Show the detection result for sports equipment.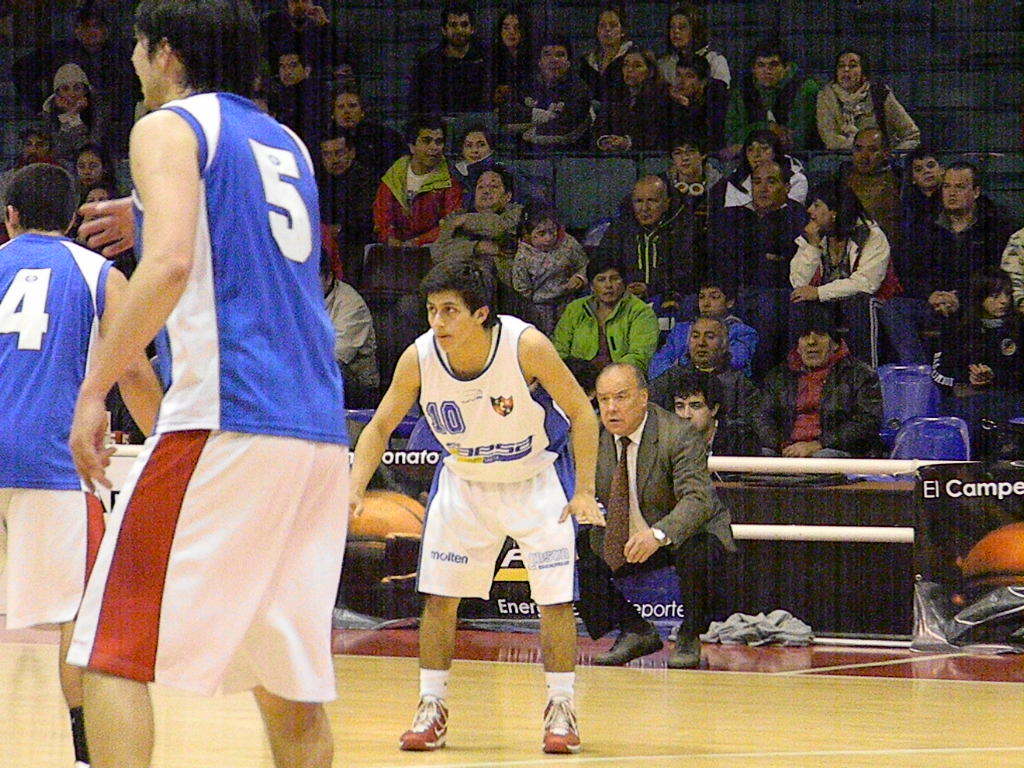
{"x1": 399, "y1": 688, "x2": 451, "y2": 749}.
